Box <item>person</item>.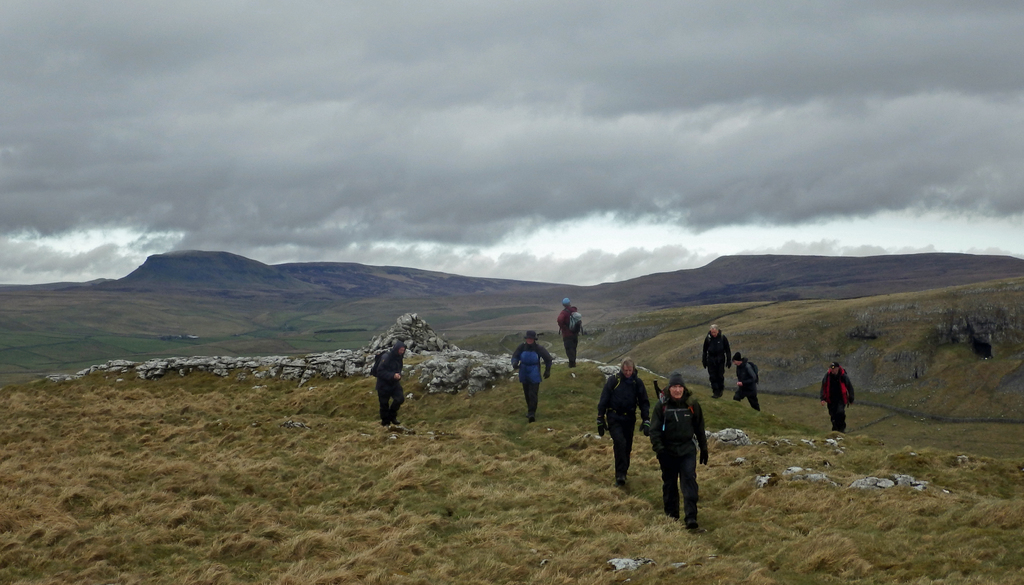
crop(559, 294, 584, 378).
